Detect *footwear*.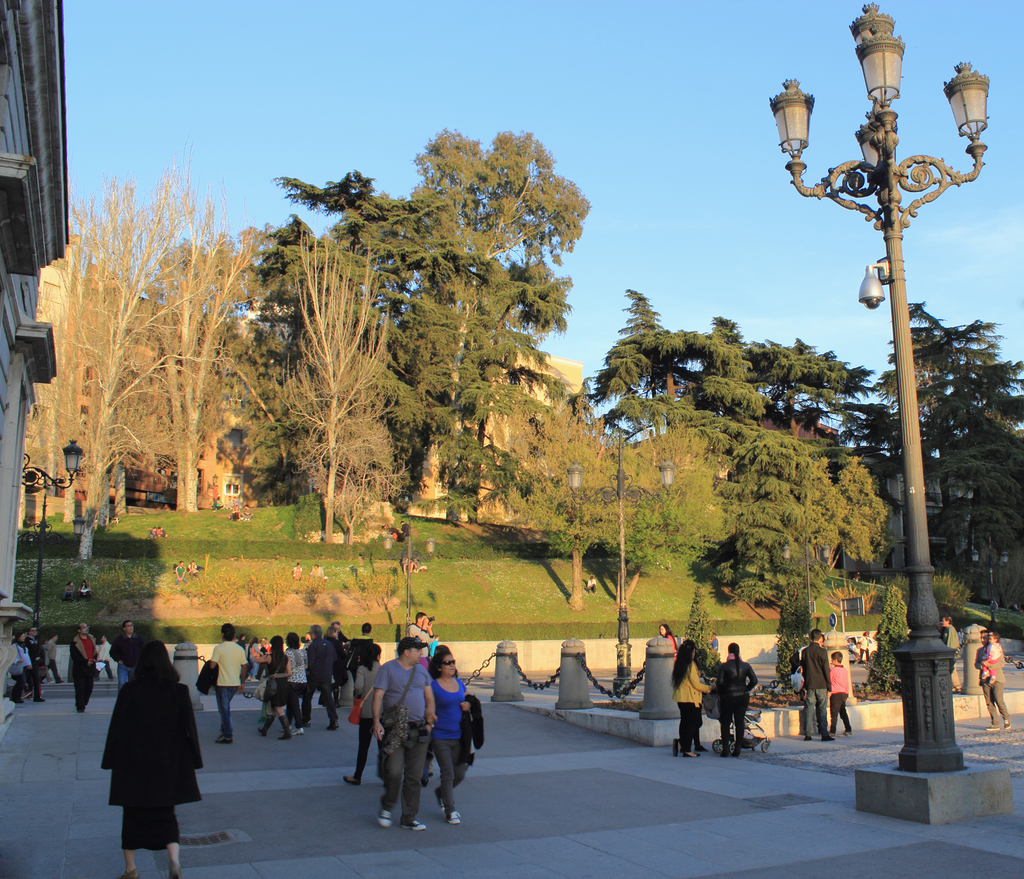
Detected at detection(123, 871, 137, 878).
